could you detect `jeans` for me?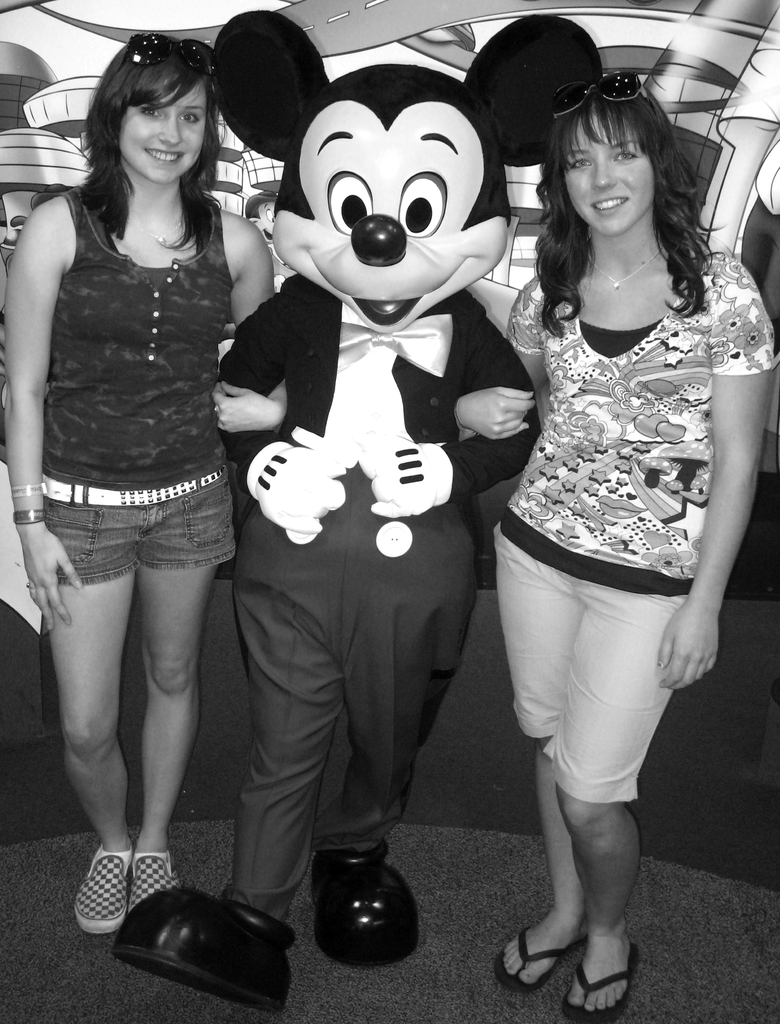
Detection result: BBox(45, 467, 234, 586).
